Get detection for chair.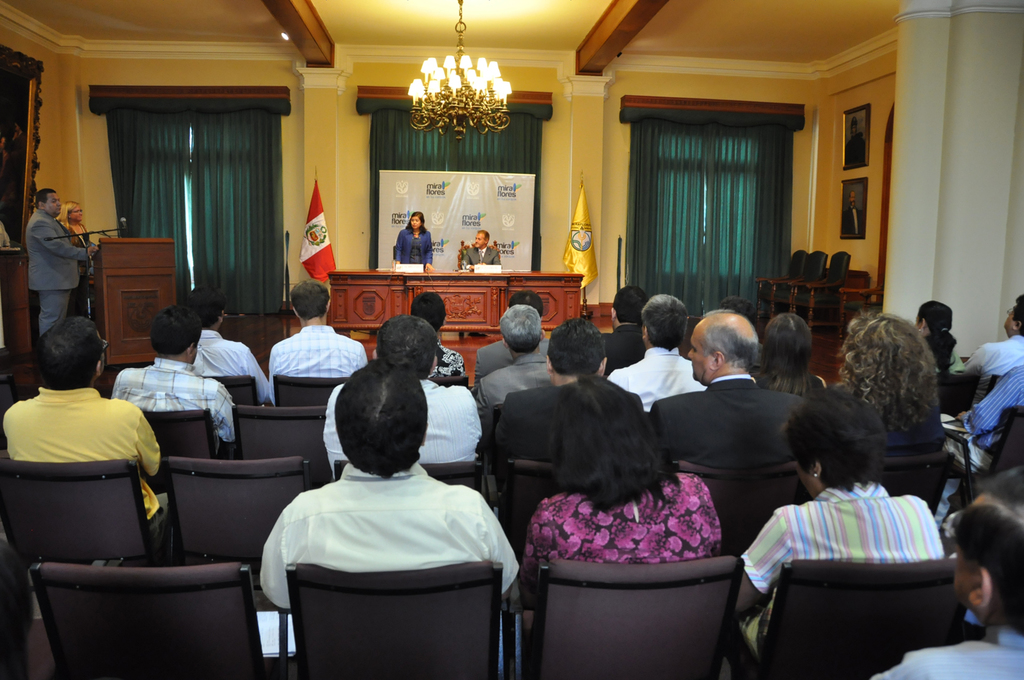
Detection: pyautogui.locateOnScreen(162, 455, 314, 571).
